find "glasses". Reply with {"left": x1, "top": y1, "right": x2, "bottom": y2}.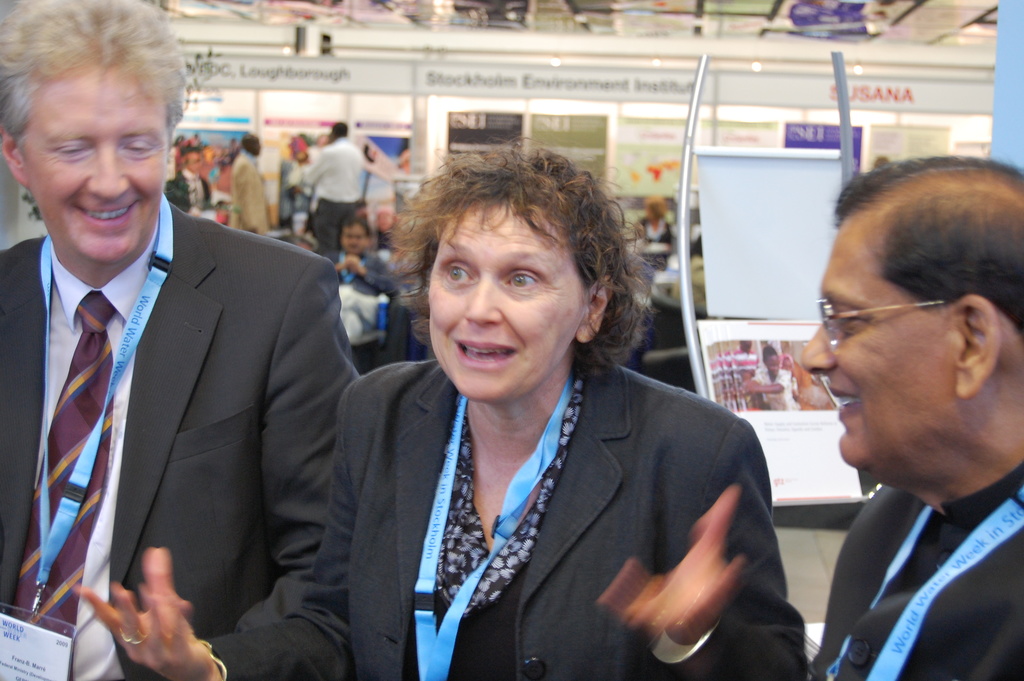
{"left": 339, "top": 231, "right": 362, "bottom": 241}.
